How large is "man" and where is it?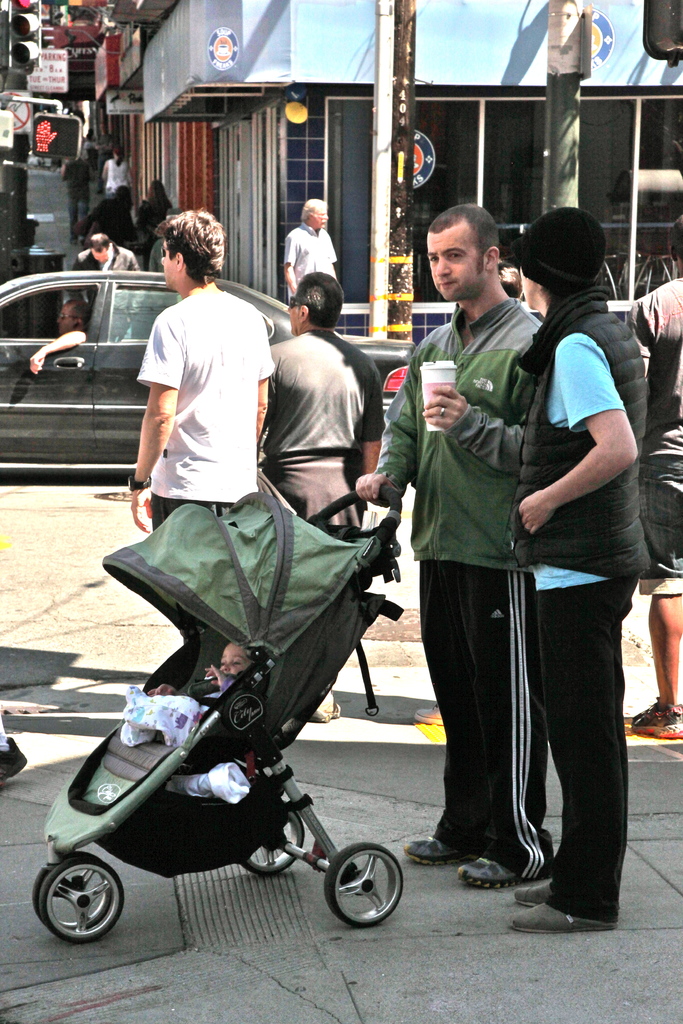
Bounding box: left=122, top=210, right=278, bottom=537.
